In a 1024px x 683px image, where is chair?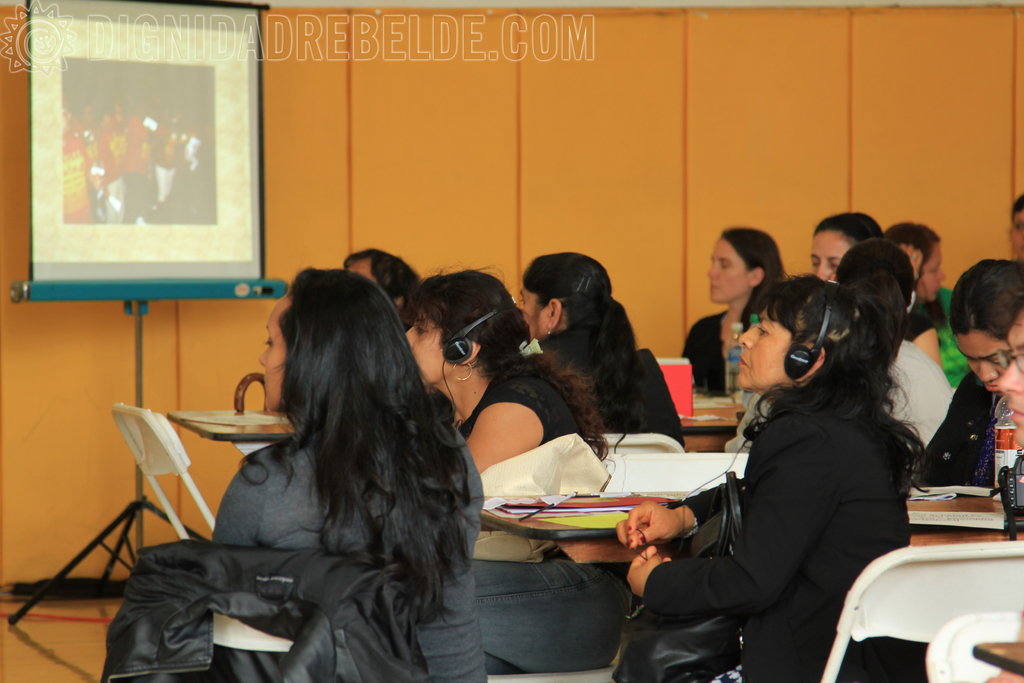
<box>488,659,625,682</box>.
